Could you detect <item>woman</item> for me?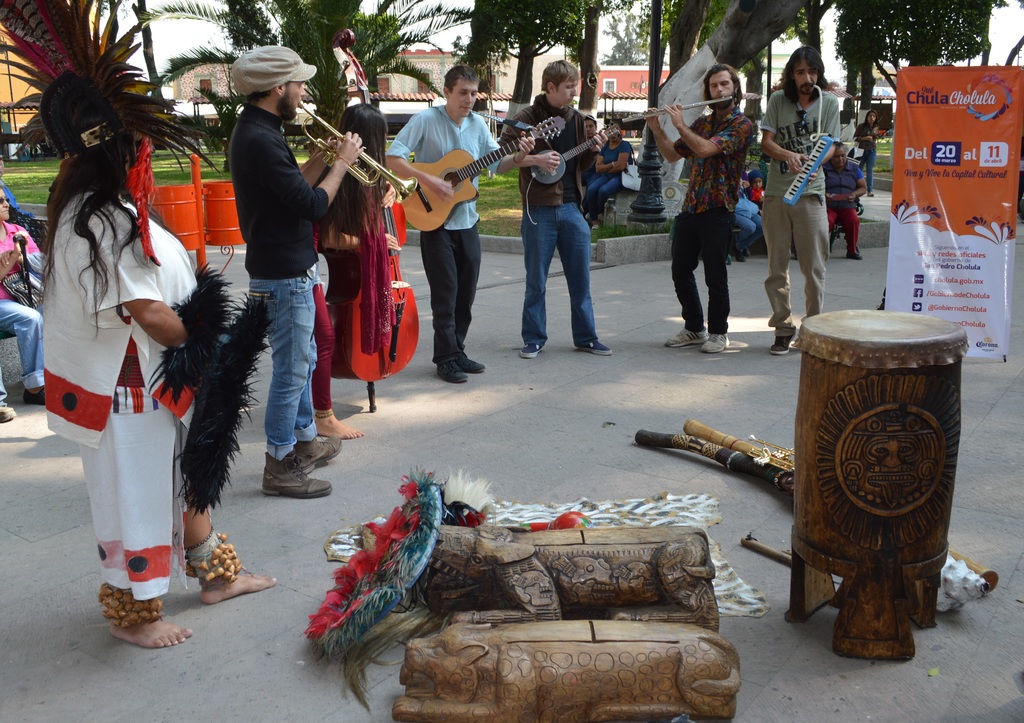
Detection result: left=0, top=189, right=45, bottom=297.
